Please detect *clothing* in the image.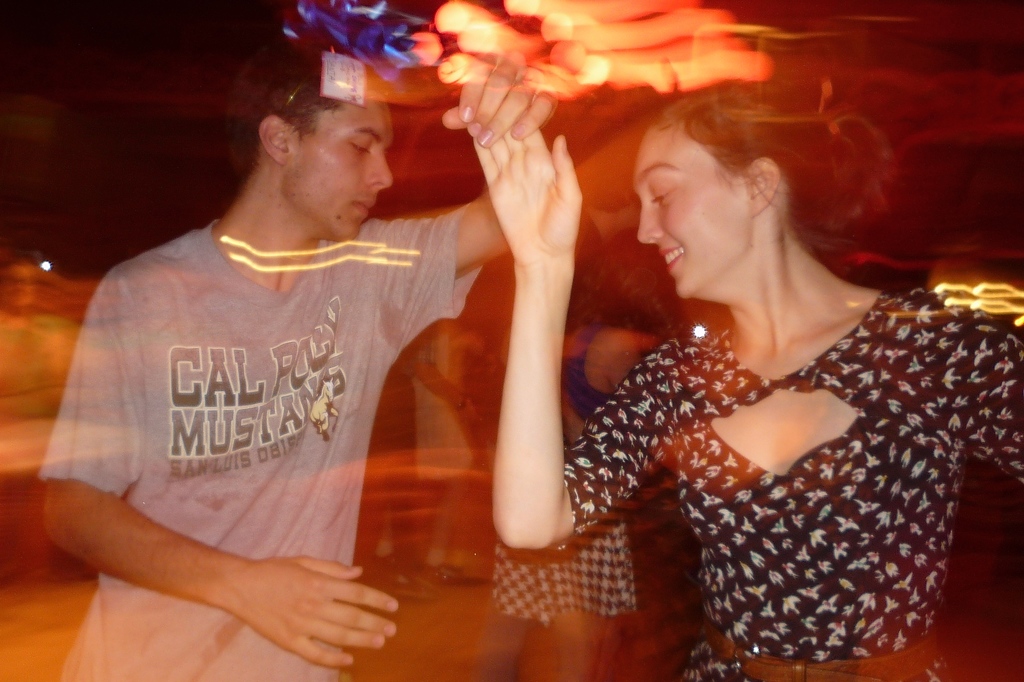
bbox(37, 180, 501, 611).
